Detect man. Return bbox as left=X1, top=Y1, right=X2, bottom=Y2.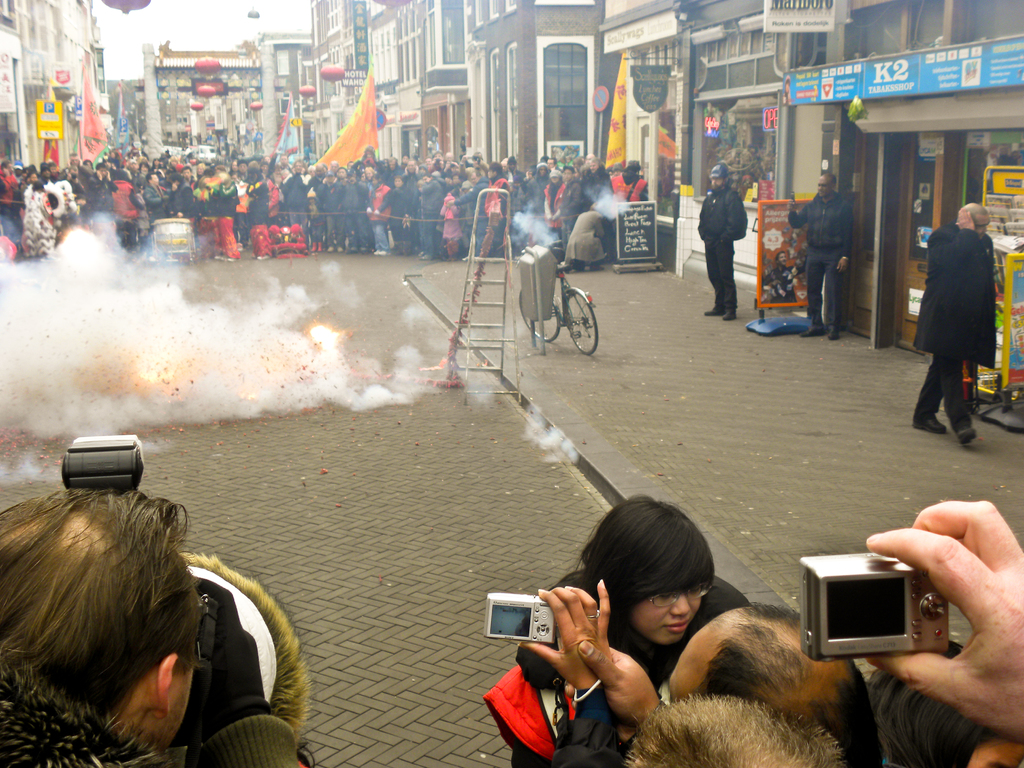
left=0, top=488, right=202, bottom=765.
